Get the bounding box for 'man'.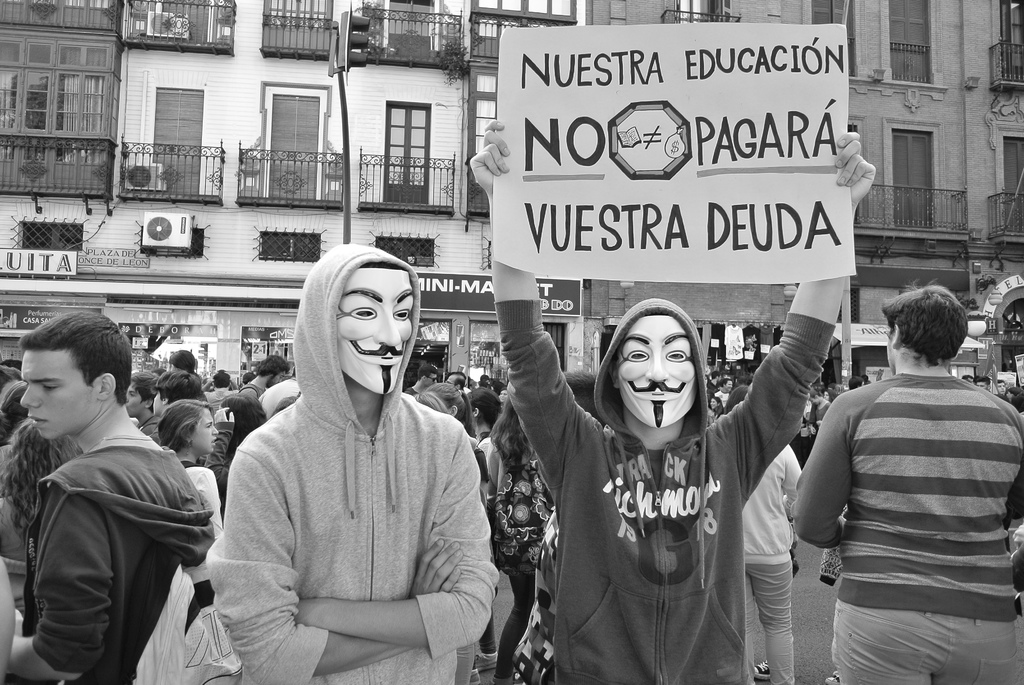
select_region(205, 242, 501, 684).
